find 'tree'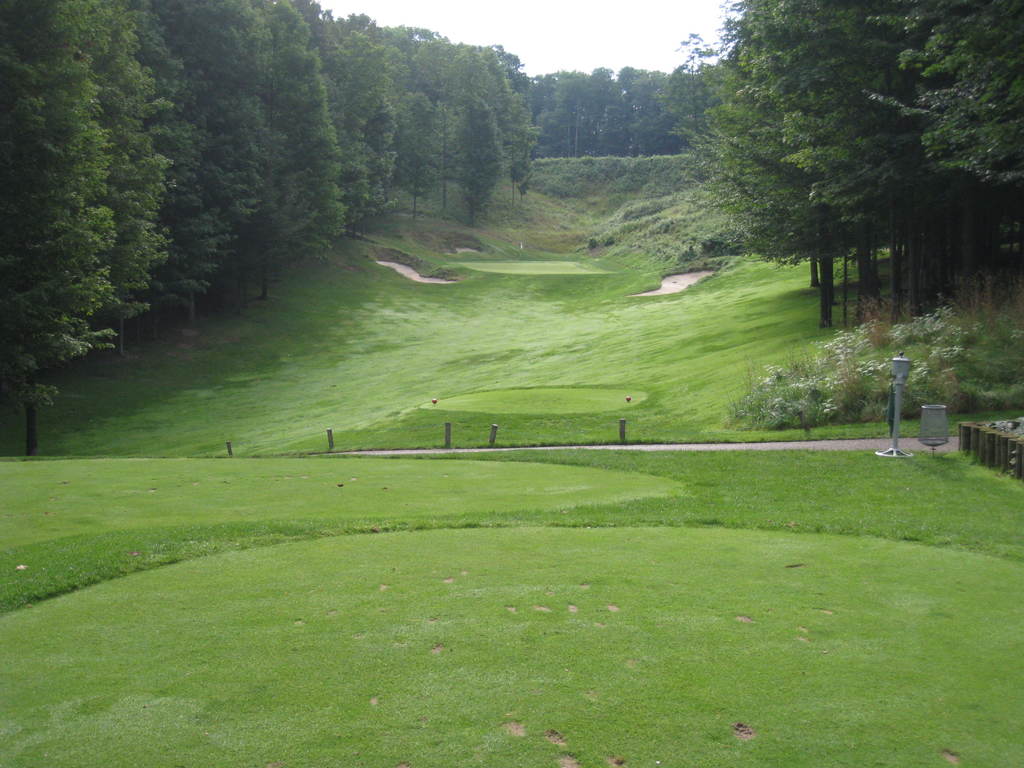
419 19 461 116
